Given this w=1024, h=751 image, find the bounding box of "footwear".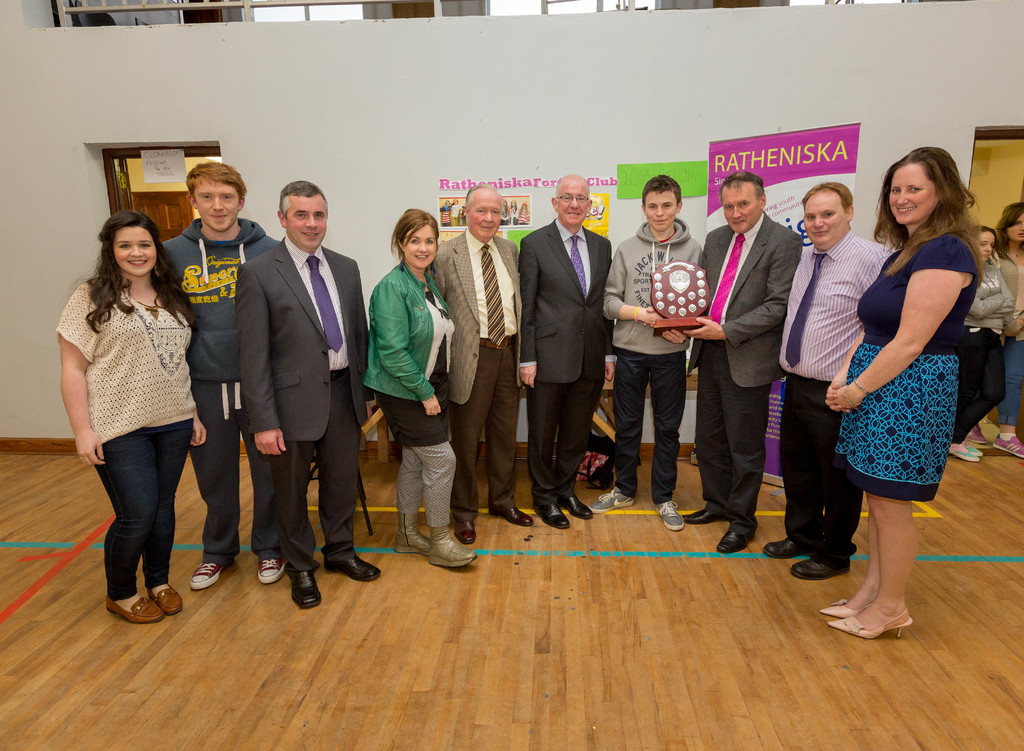
box=[193, 559, 232, 593].
